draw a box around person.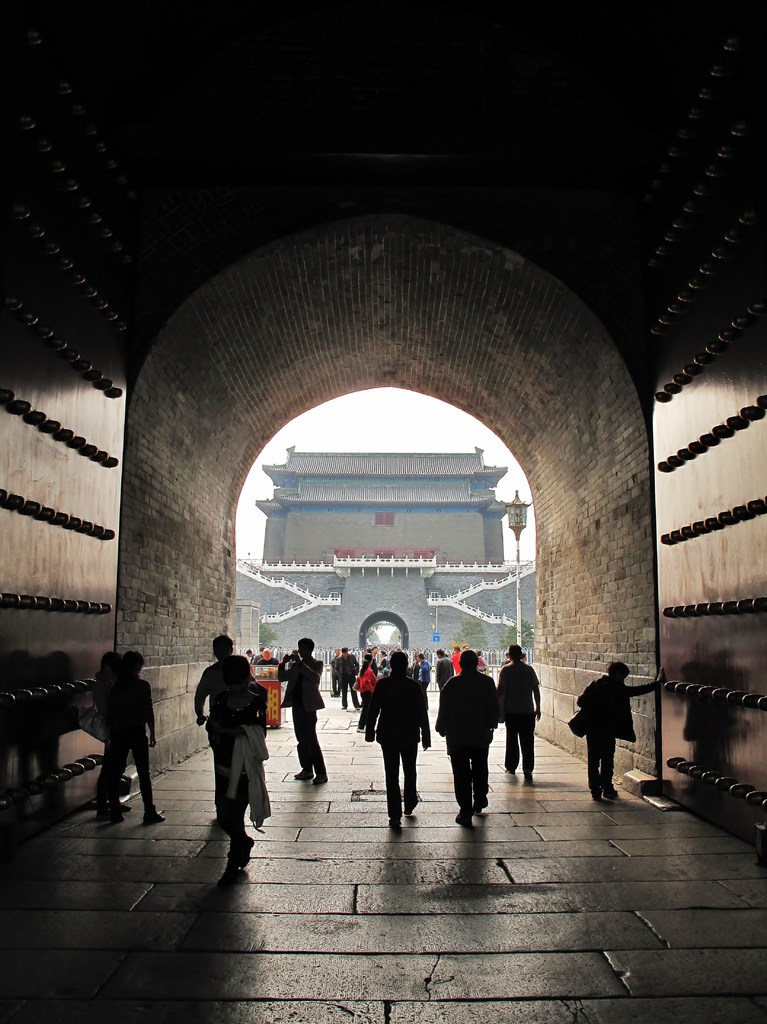
436, 648, 501, 824.
